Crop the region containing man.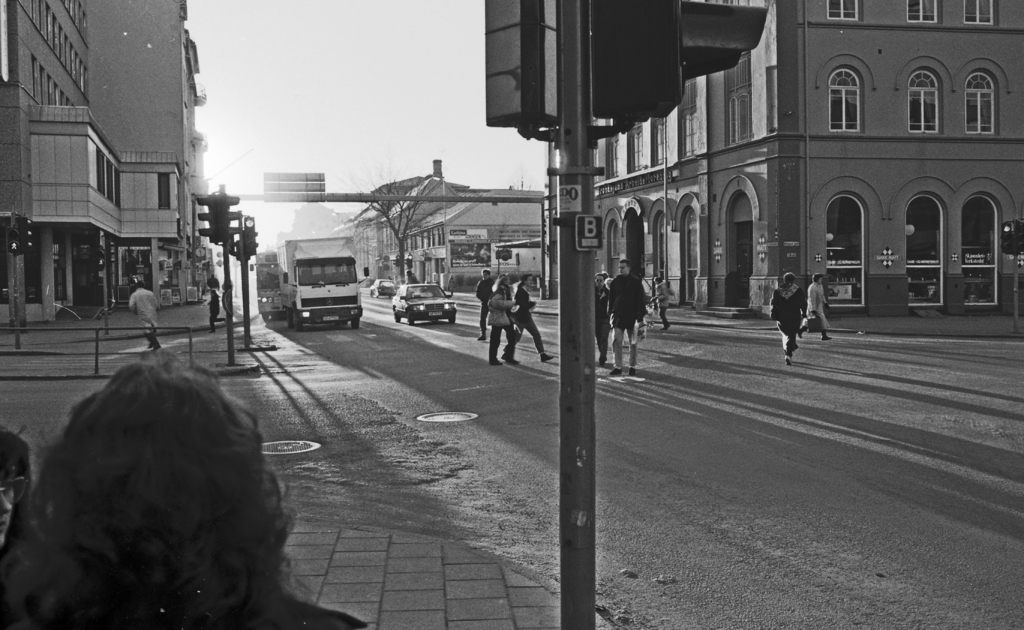
Crop region: pyautogui.locateOnScreen(598, 257, 643, 378).
